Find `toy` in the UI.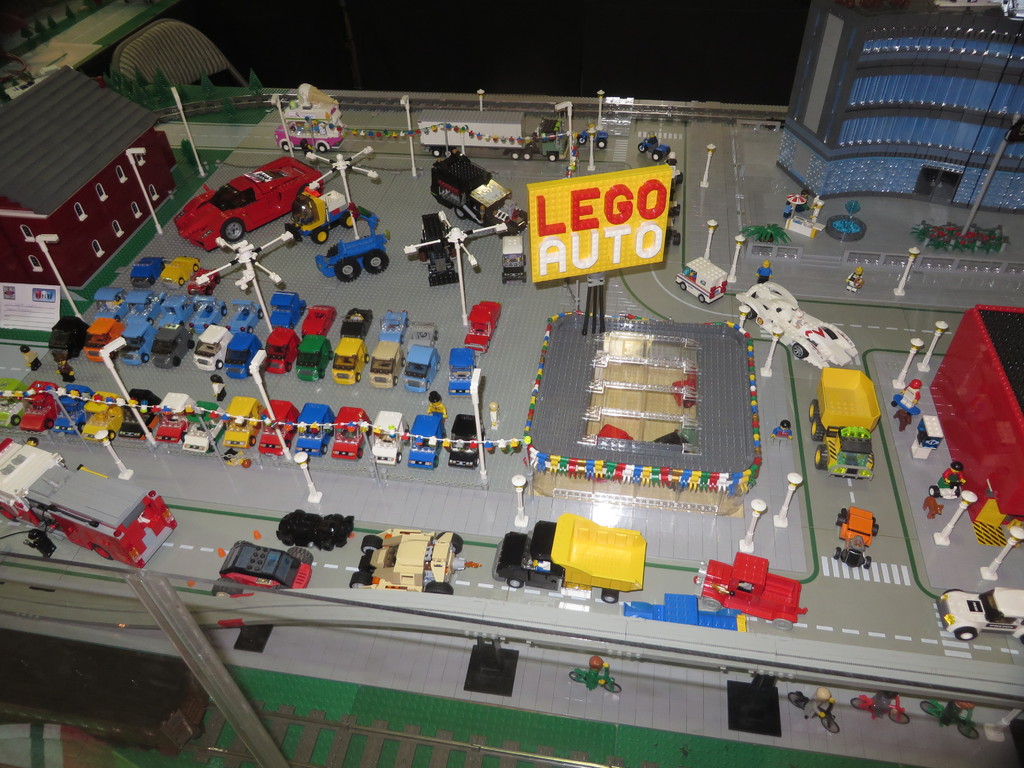
UI element at pyautogui.locateOnScreen(120, 387, 156, 436).
